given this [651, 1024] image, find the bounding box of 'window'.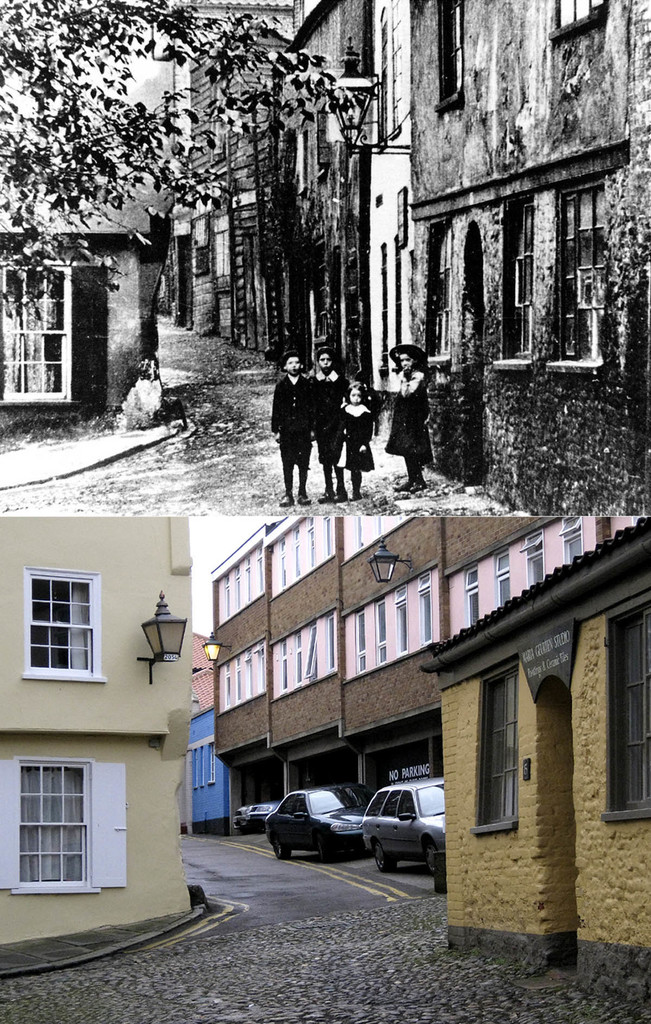
[463, 566, 481, 627].
